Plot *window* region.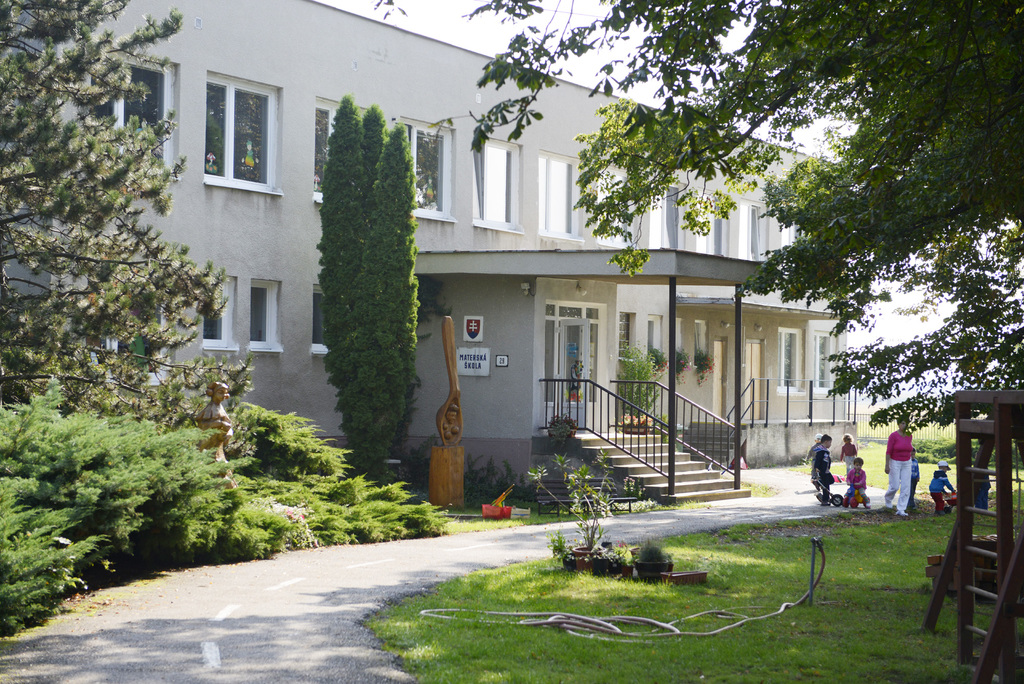
Plotted at [x1=470, y1=142, x2=525, y2=234].
